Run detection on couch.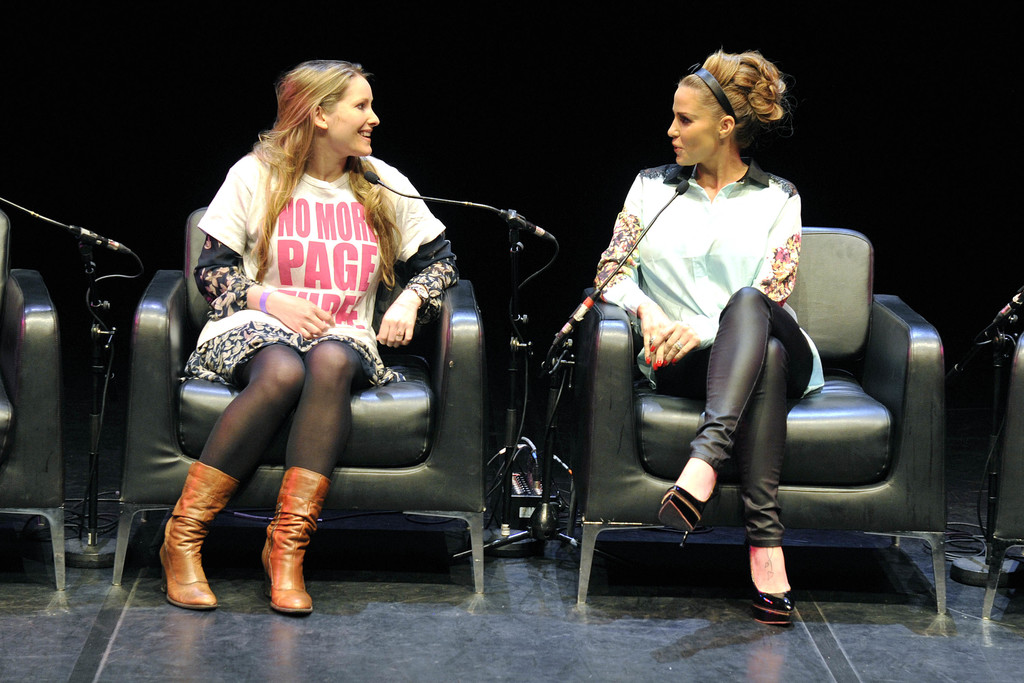
Result: 486/212/946/607.
